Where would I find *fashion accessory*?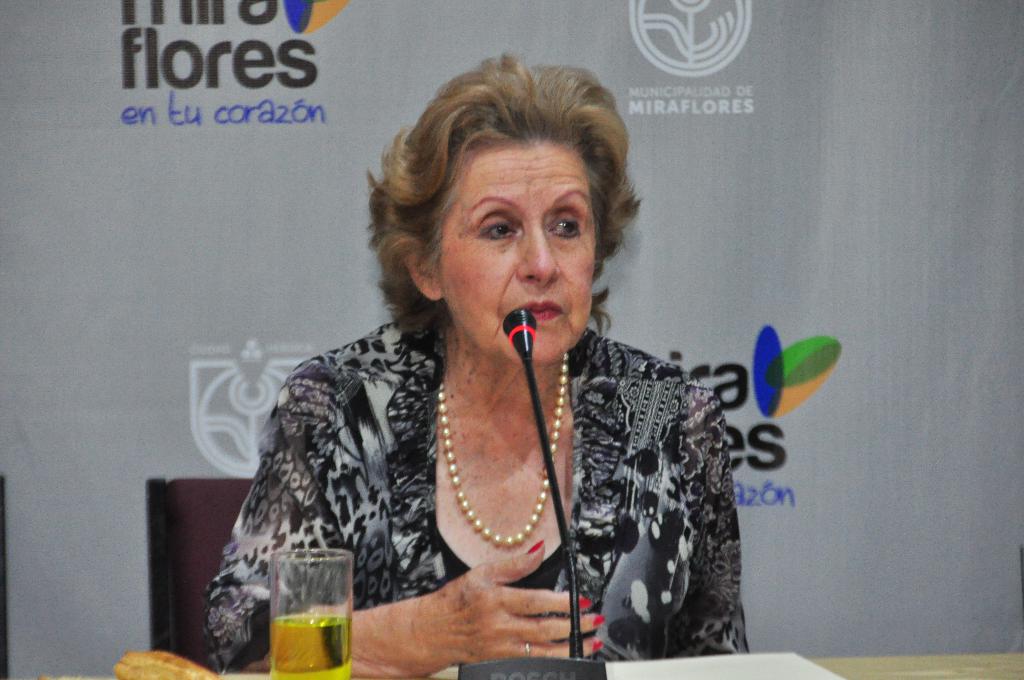
At left=436, top=350, right=570, bottom=547.
